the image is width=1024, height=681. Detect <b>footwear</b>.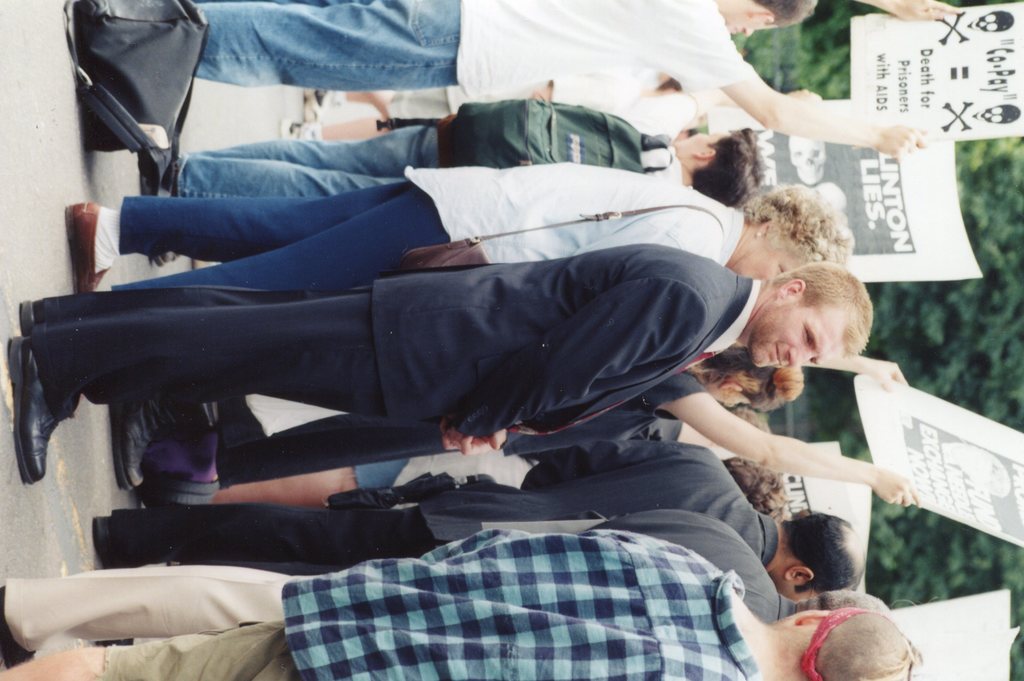
Detection: [left=15, top=292, right=42, bottom=340].
